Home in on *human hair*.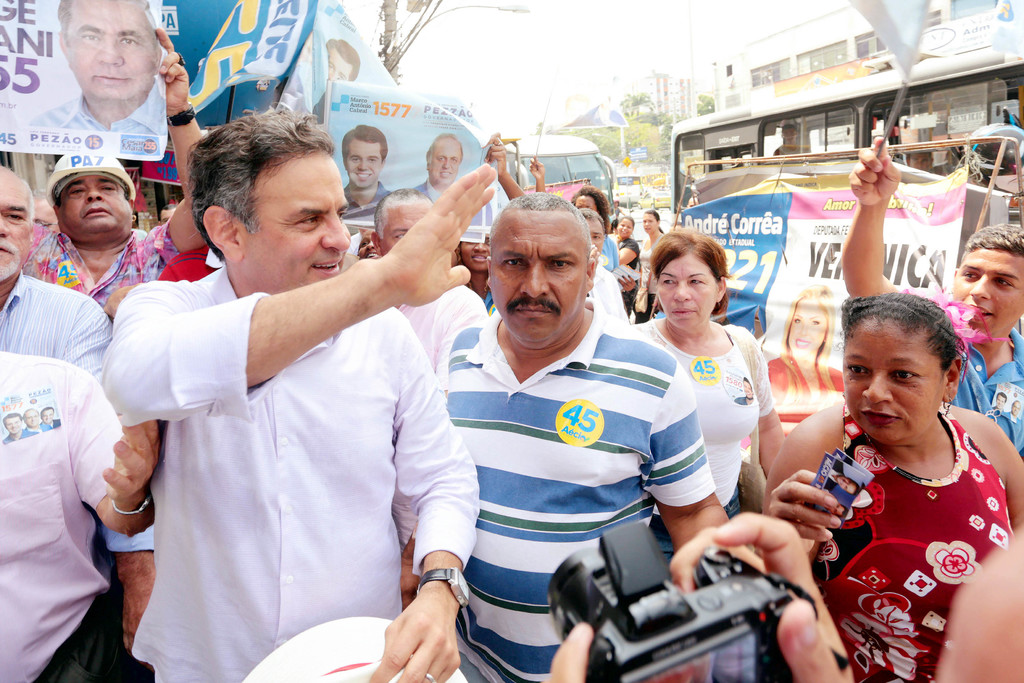
Homed in at [617, 213, 633, 234].
